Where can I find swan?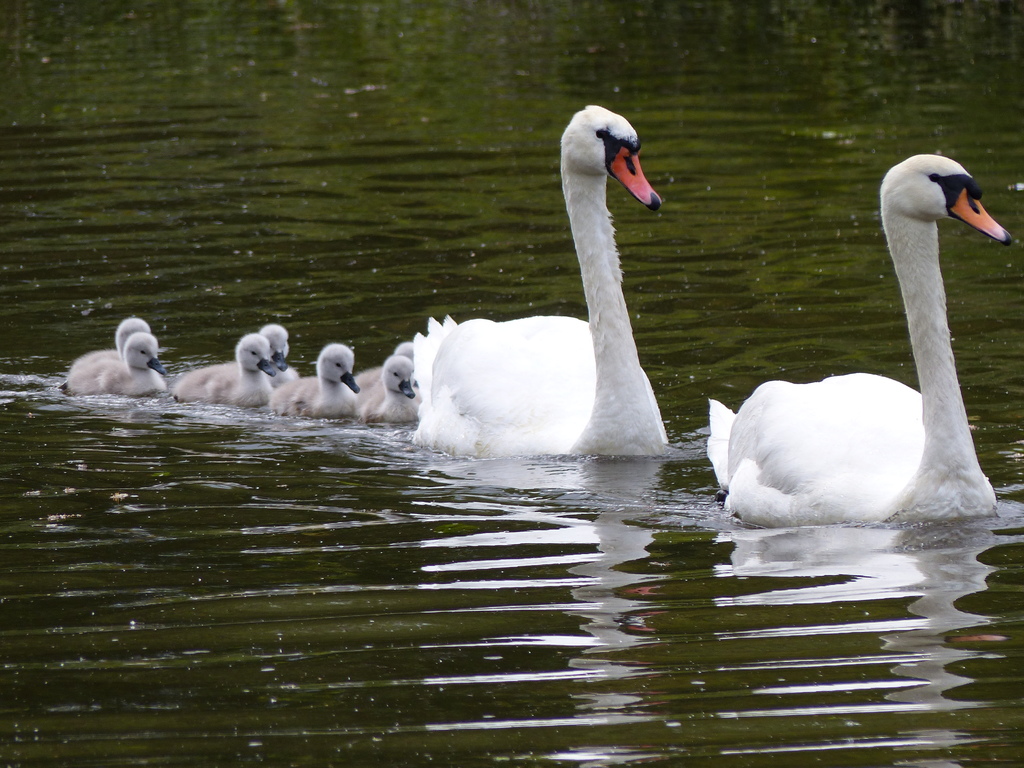
You can find it at x1=61 y1=333 x2=172 y2=396.
